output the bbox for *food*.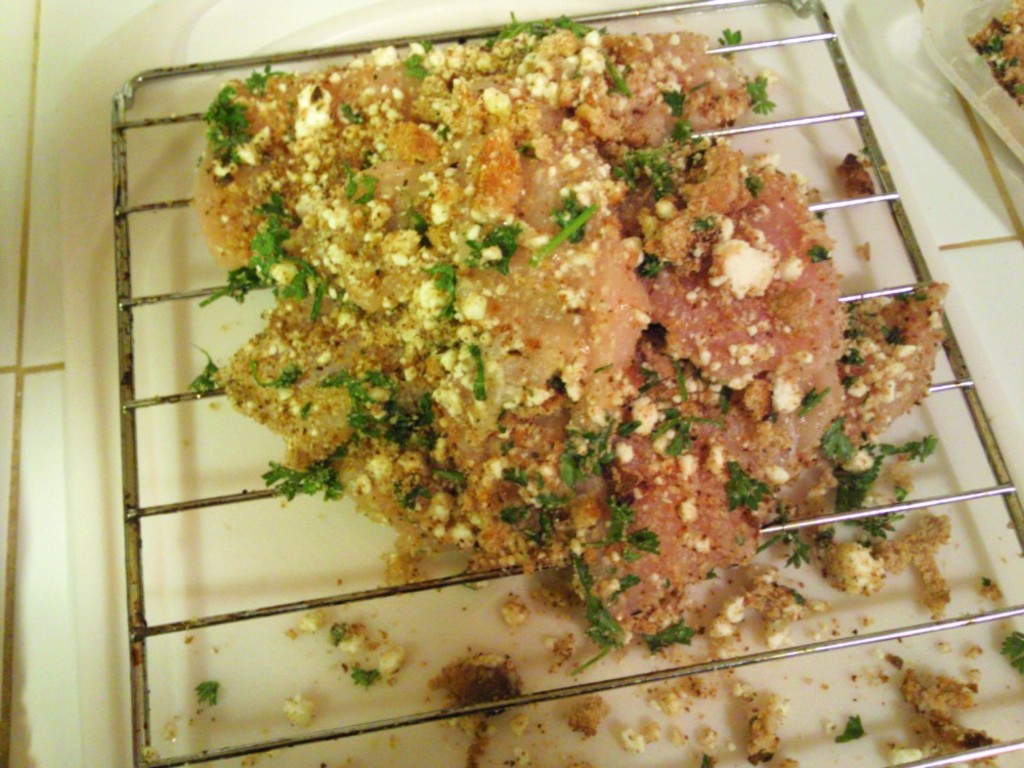
<bbox>189, 35, 916, 670</bbox>.
